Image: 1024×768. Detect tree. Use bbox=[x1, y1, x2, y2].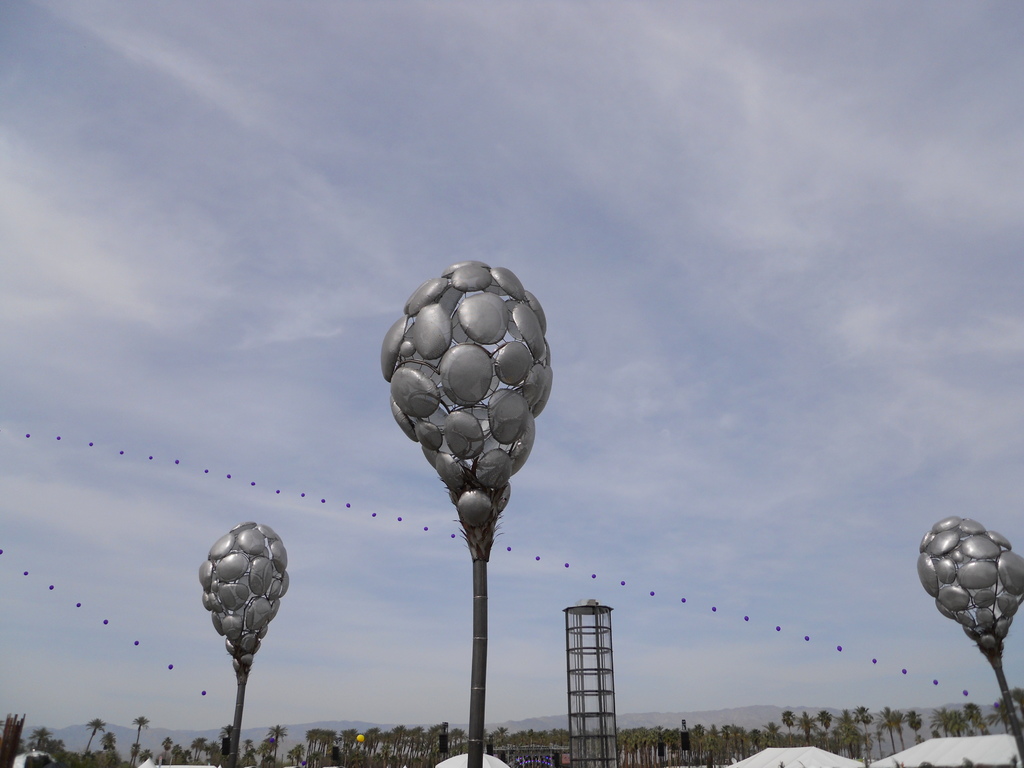
bbox=[834, 712, 858, 741].
